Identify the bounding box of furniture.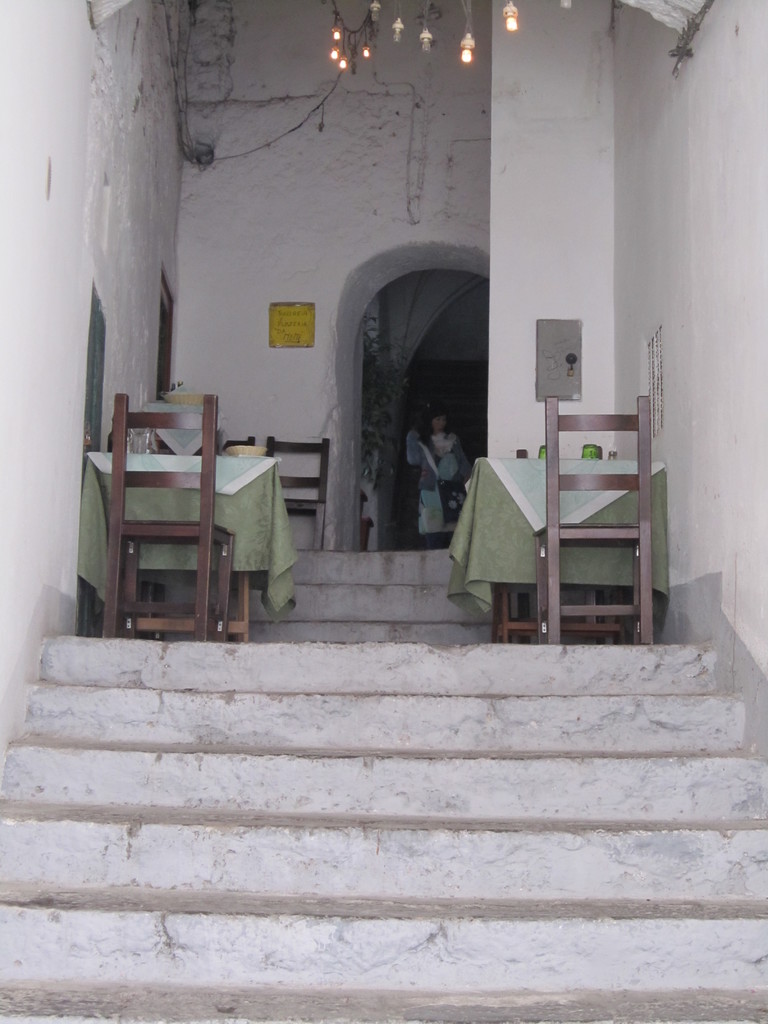
<bbox>517, 445, 606, 646</bbox>.
